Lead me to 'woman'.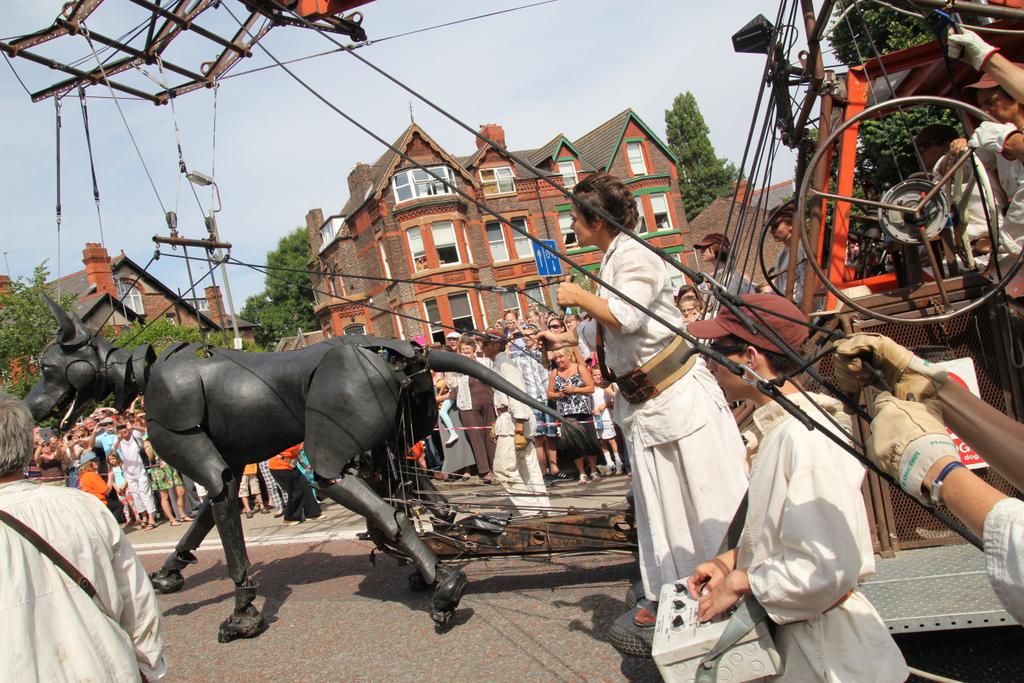
Lead to [563, 313, 581, 334].
